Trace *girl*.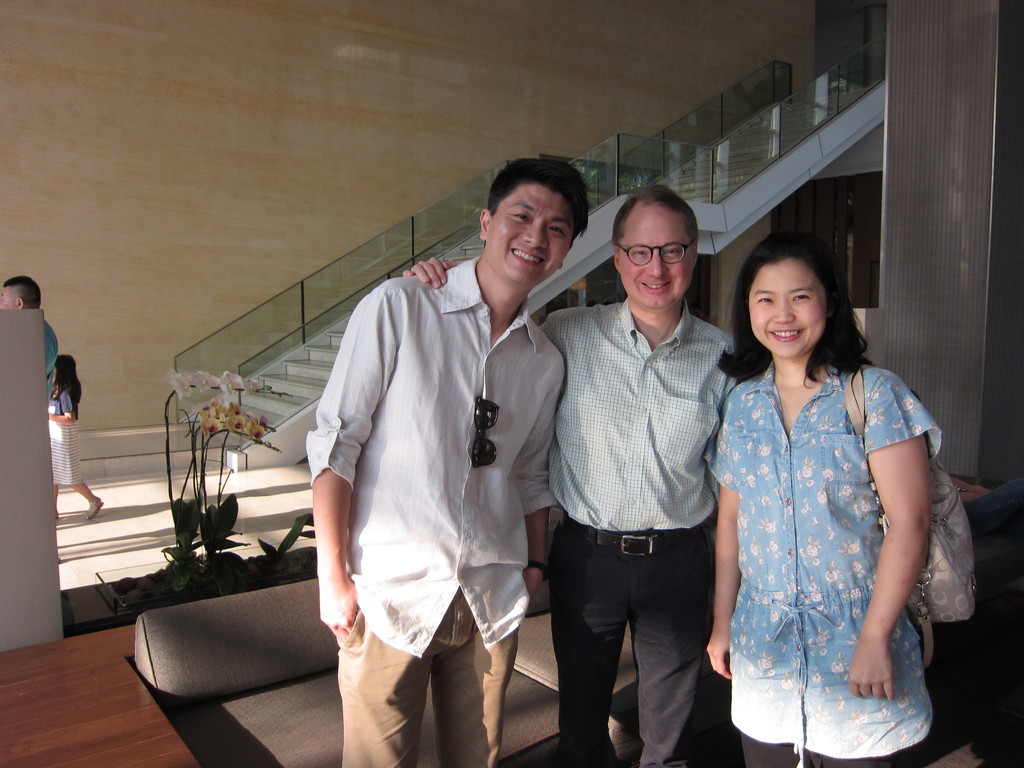
Traced to locate(48, 356, 103, 520).
